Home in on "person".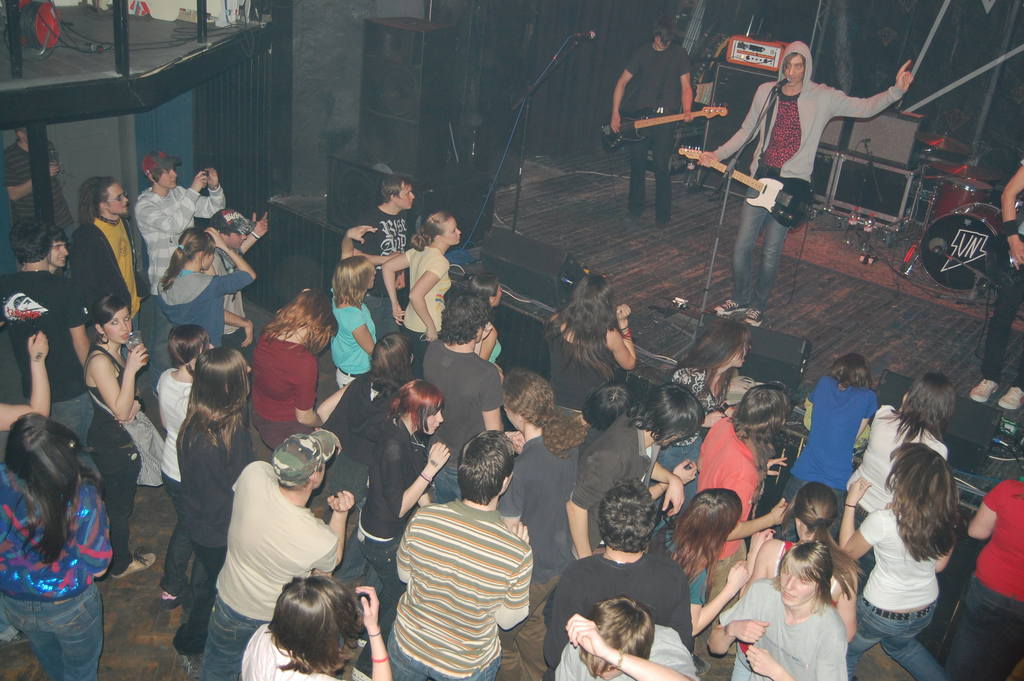
Homed in at detection(497, 356, 600, 557).
